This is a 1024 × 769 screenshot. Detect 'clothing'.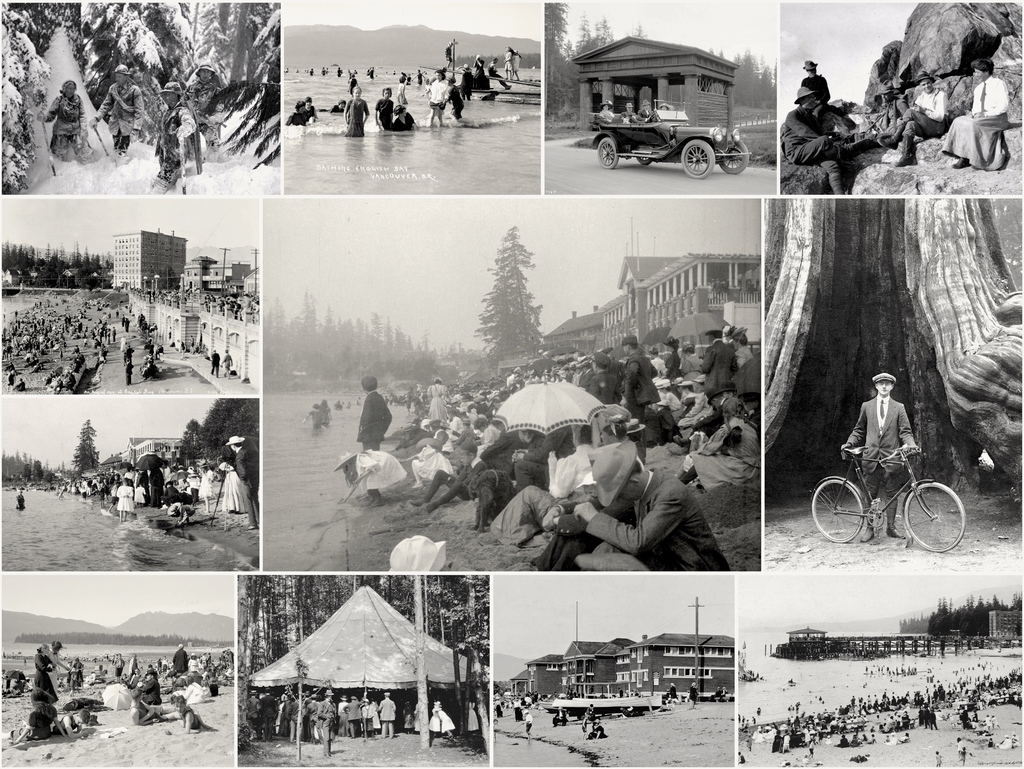
Rect(842, 395, 908, 529).
